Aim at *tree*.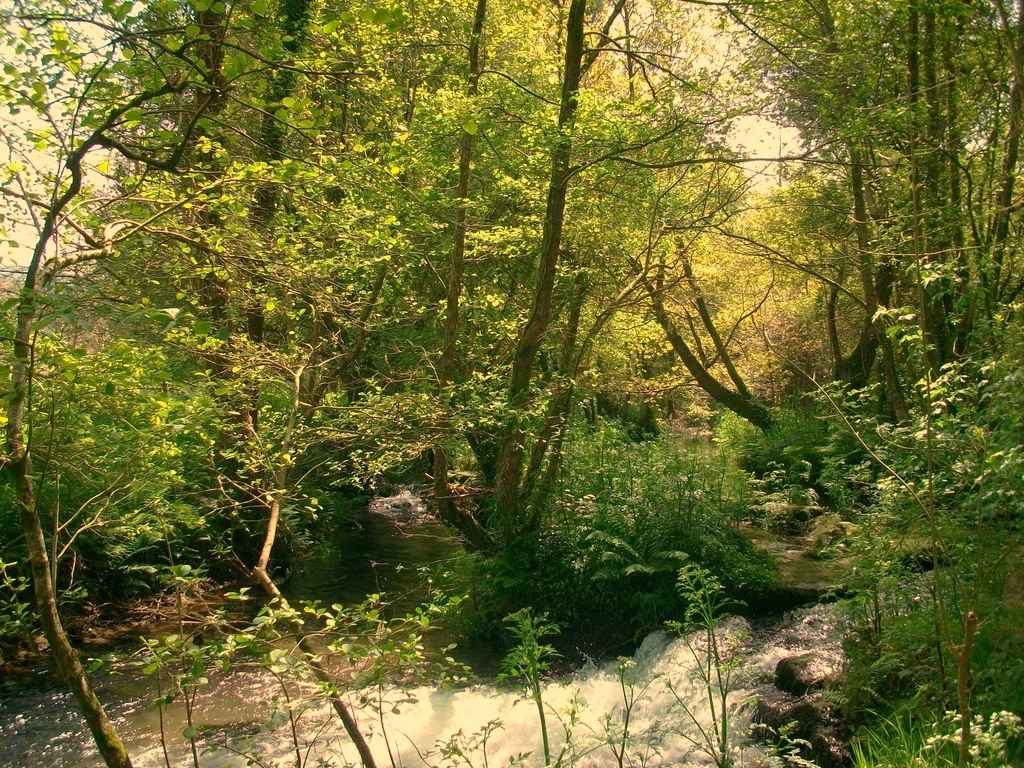
Aimed at detection(85, 0, 396, 614).
